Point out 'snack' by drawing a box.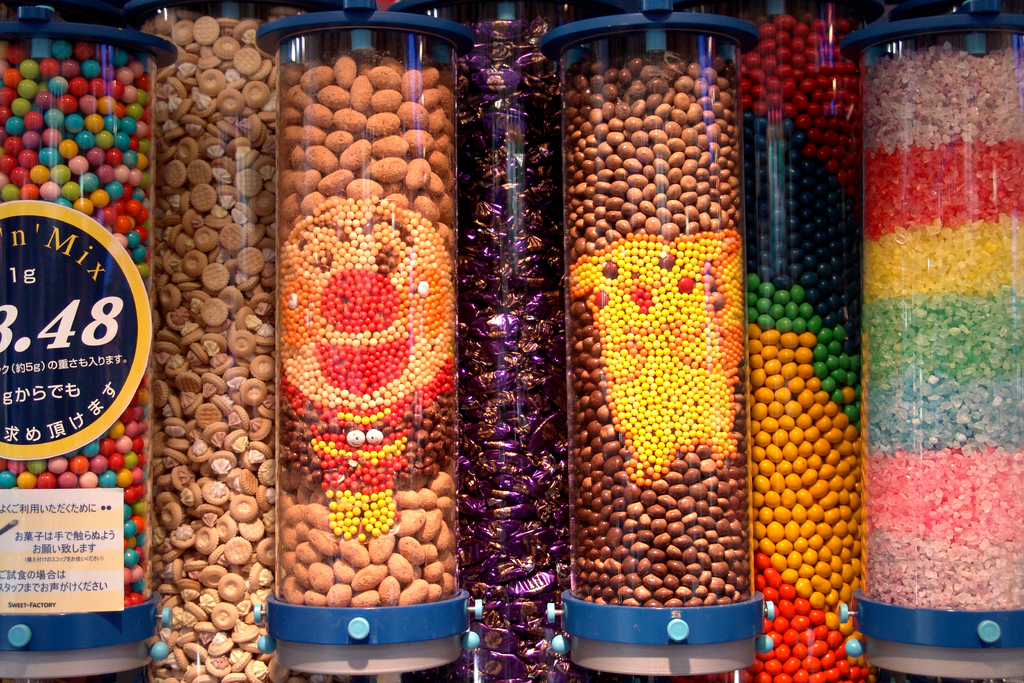
bbox=[862, 26, 1023, 609].
